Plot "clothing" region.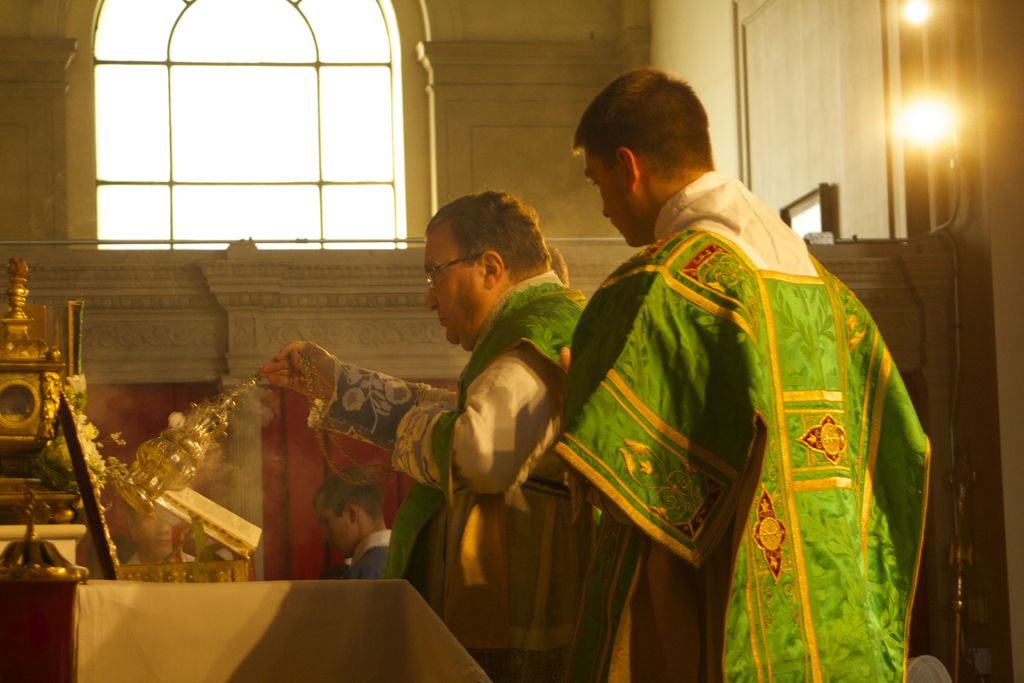
Plotted at 345:525:399:580.
